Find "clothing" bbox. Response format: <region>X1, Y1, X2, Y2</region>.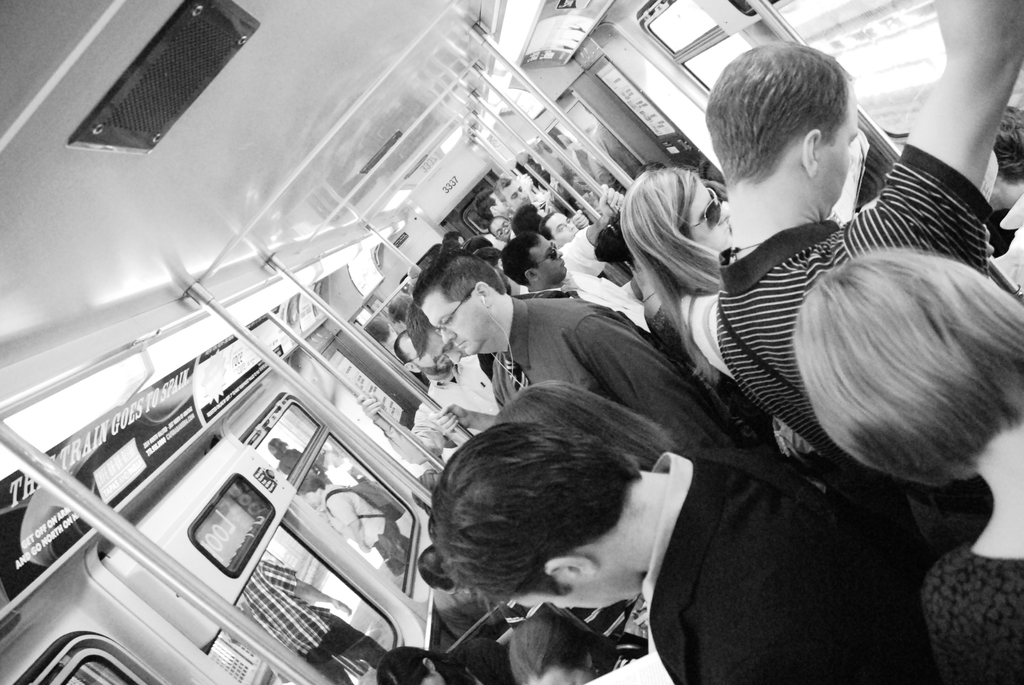
<region>482, 287, 705, 458</region>.
